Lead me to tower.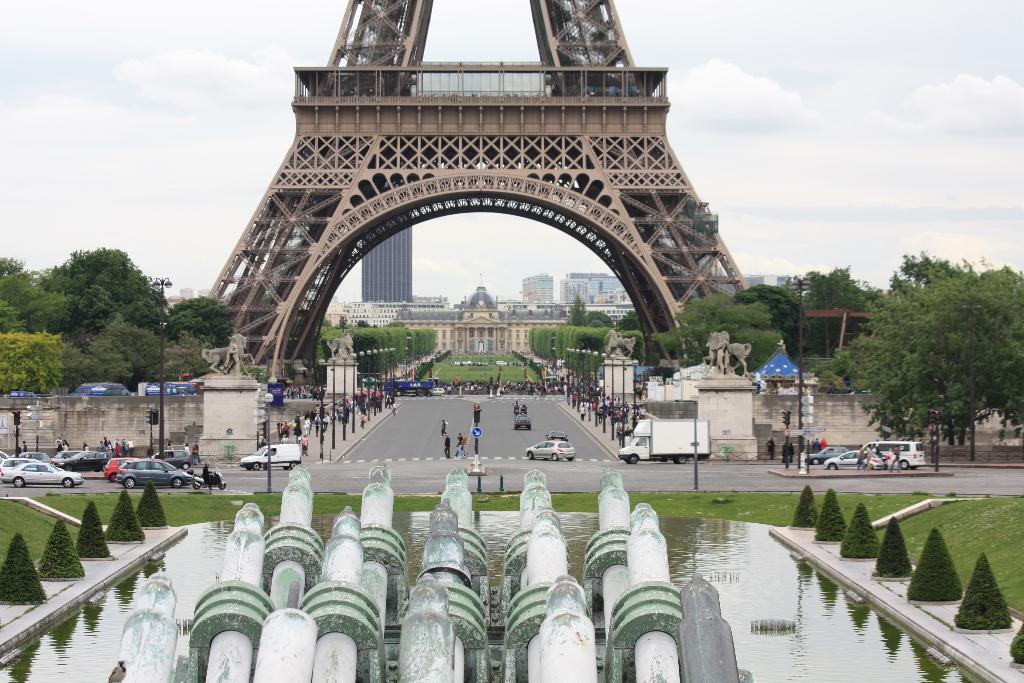
Lead to <region>363, 206, 415, 304</region>.
